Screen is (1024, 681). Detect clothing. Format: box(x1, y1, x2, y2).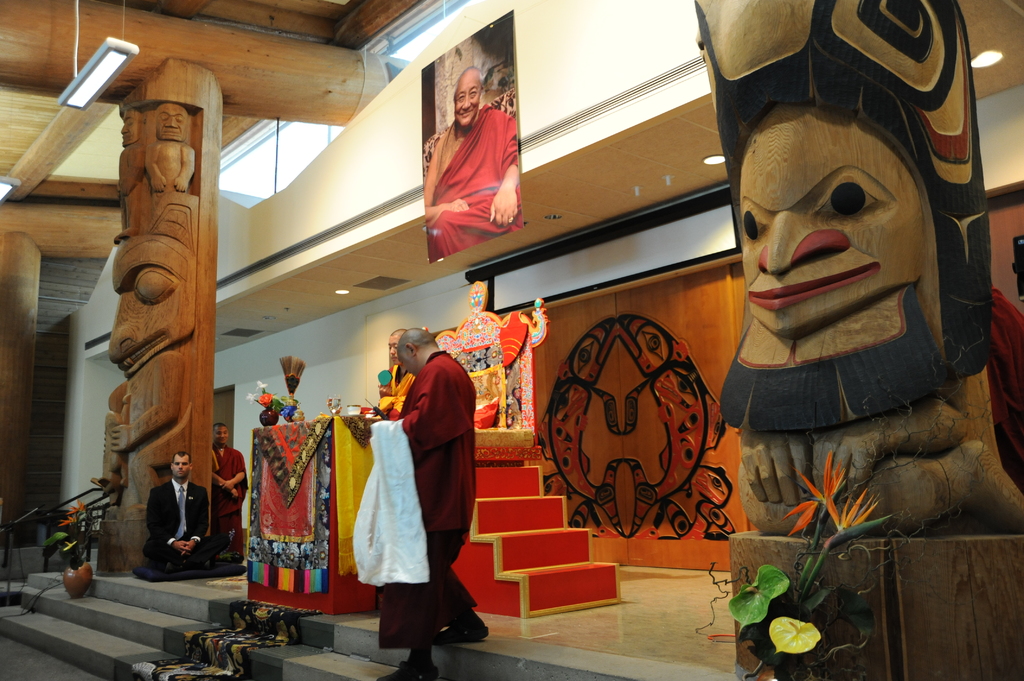
box(378, 362, 414, 417).
